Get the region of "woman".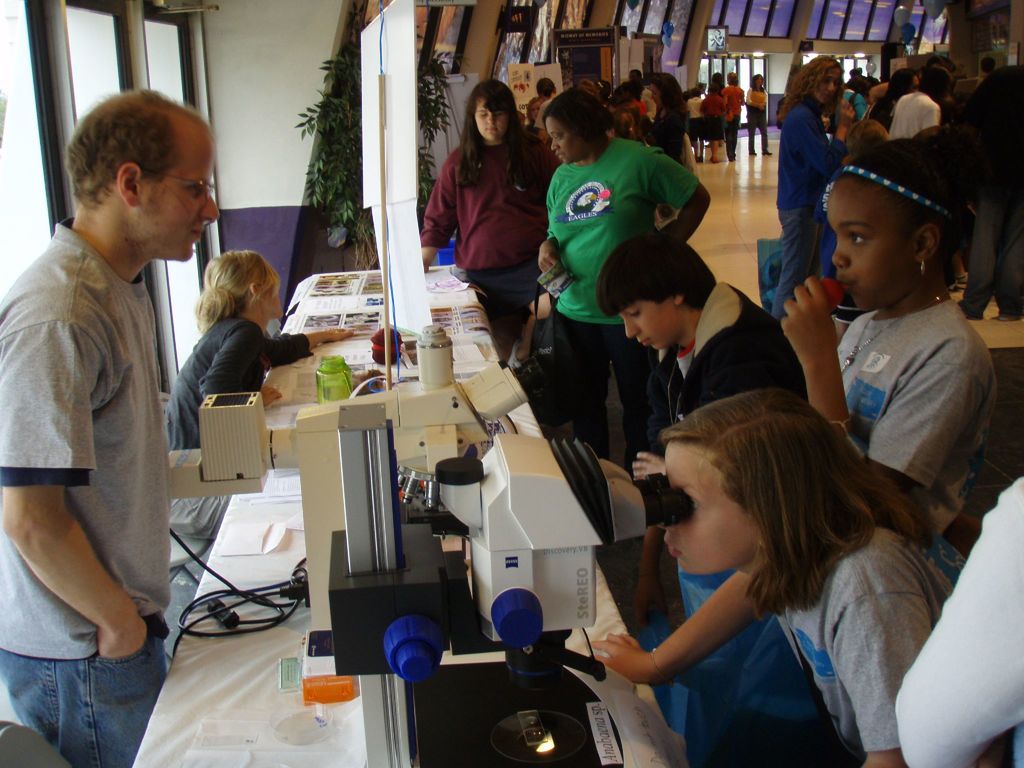
bbox=[706, 73, 728, 159].
